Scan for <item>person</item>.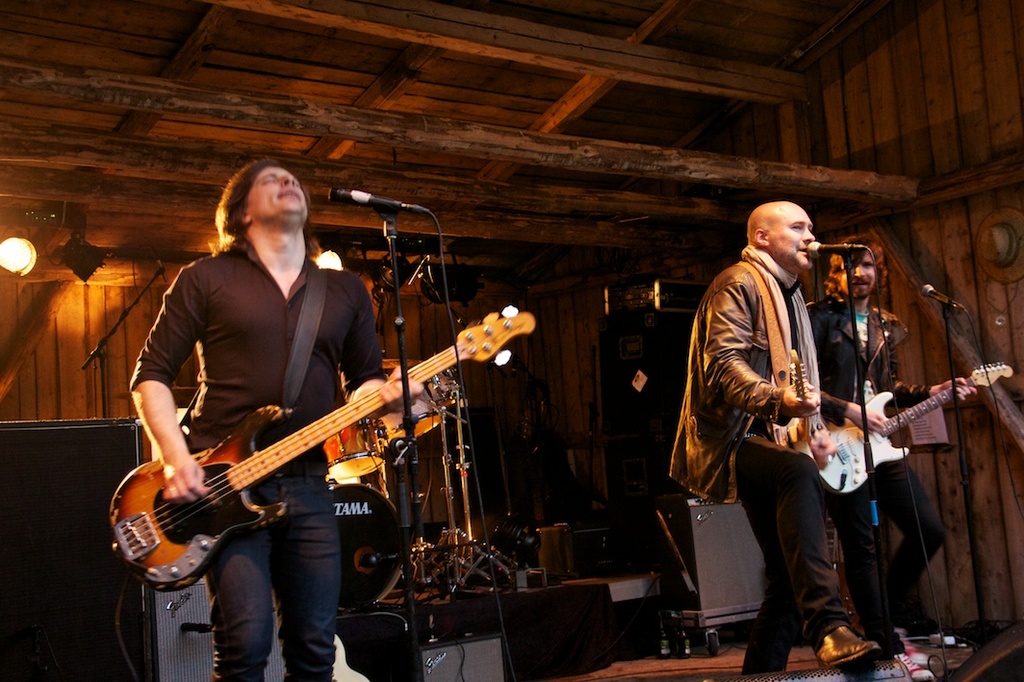
Scan result: Rect(128, 142, 411, 681).
